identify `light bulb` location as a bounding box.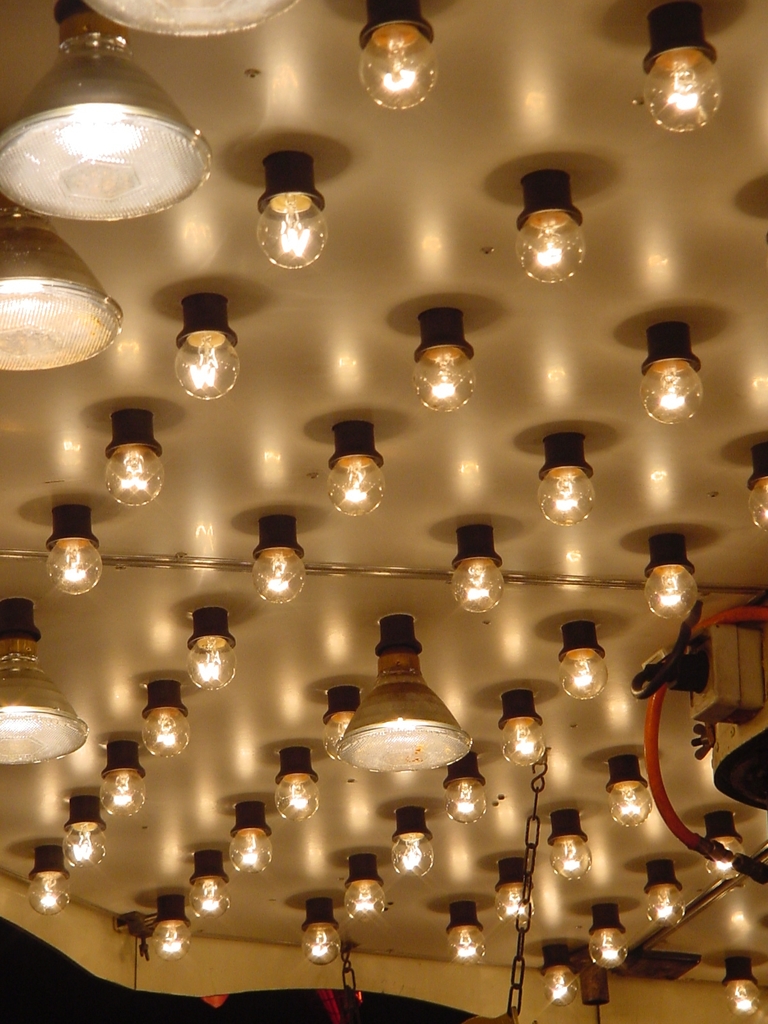
region(703, 812, 747, 884).
